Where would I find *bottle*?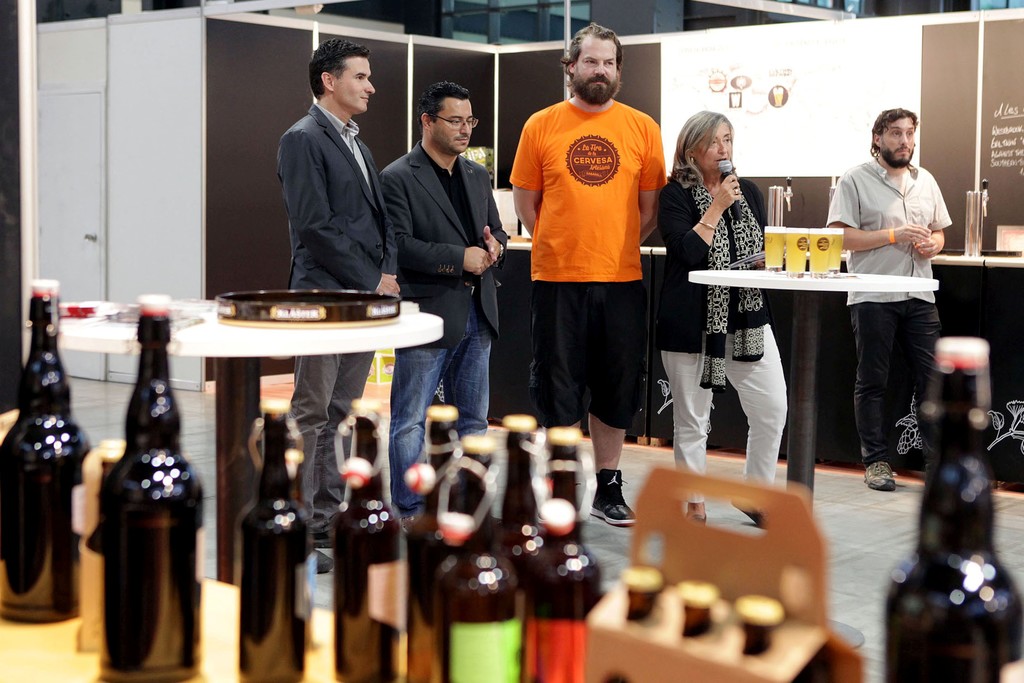
At box=[729, 593, 789, 657].
